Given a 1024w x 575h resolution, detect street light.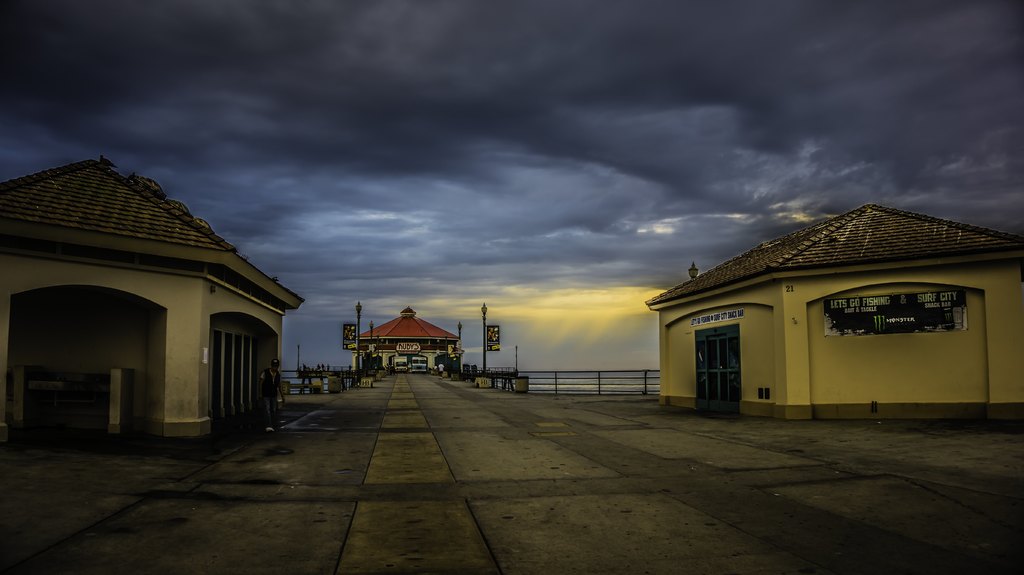
rect(369, 320, 372, 368).
